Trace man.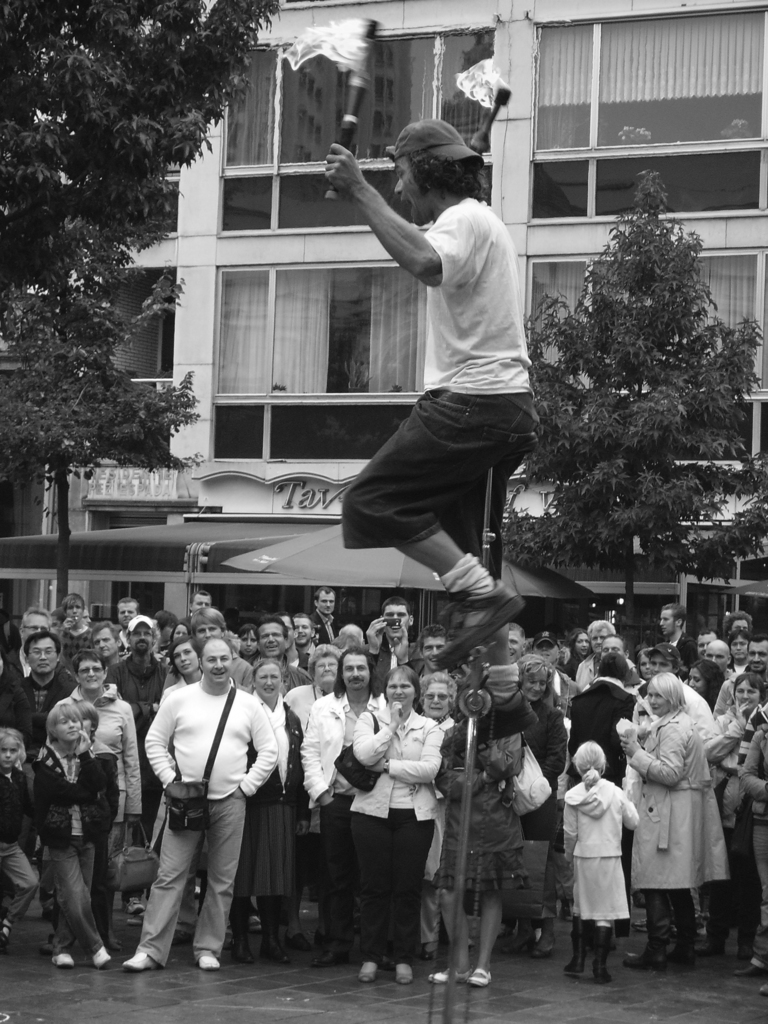
Traced to 253, 617, 305, 692.
